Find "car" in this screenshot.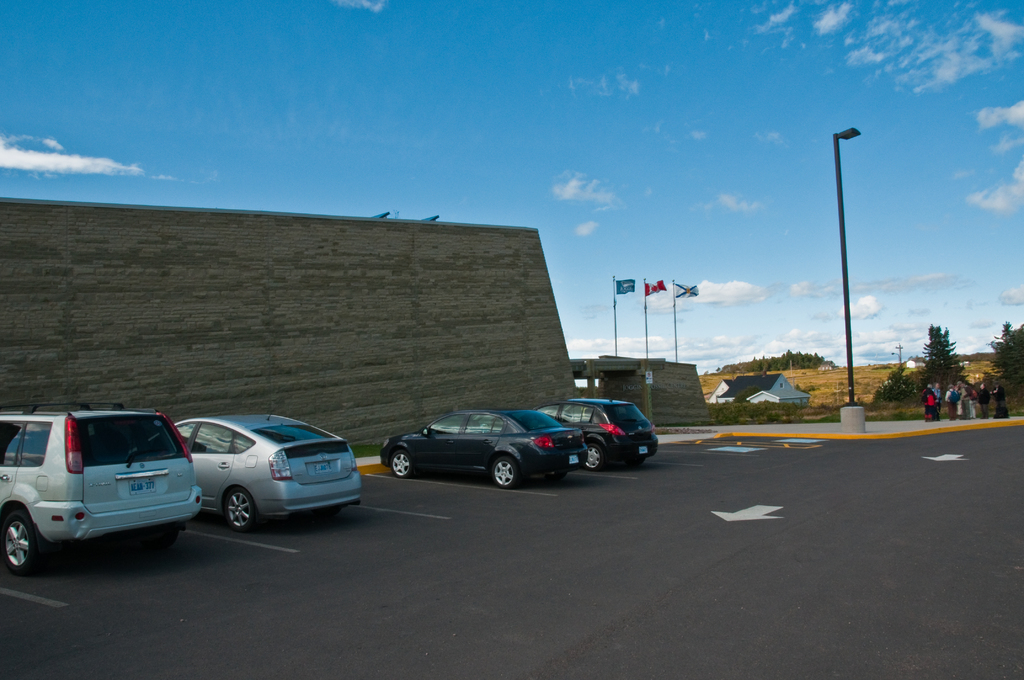
The bounding box for "car" is [left=382, top=410, right=582, bottom=486].
